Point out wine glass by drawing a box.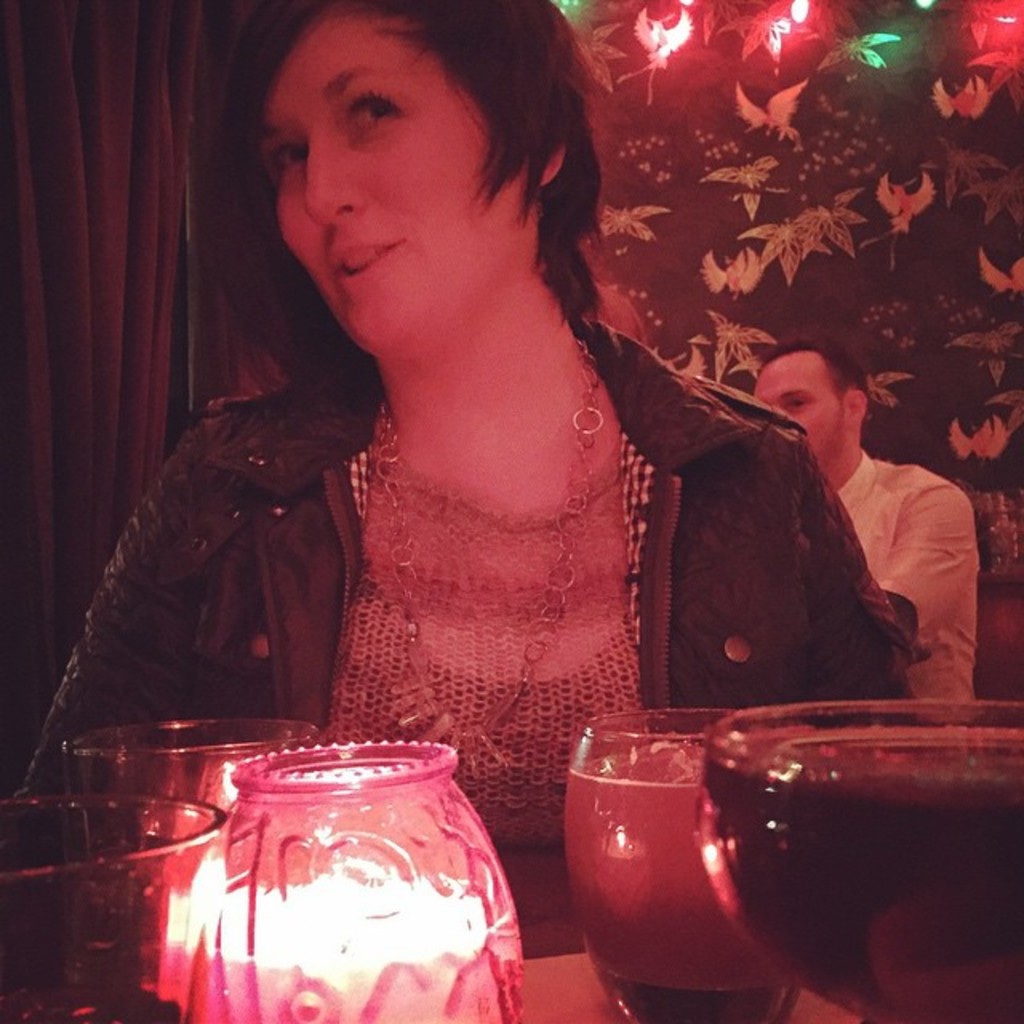
<region>702, 694, 1022, 1022</region>.
